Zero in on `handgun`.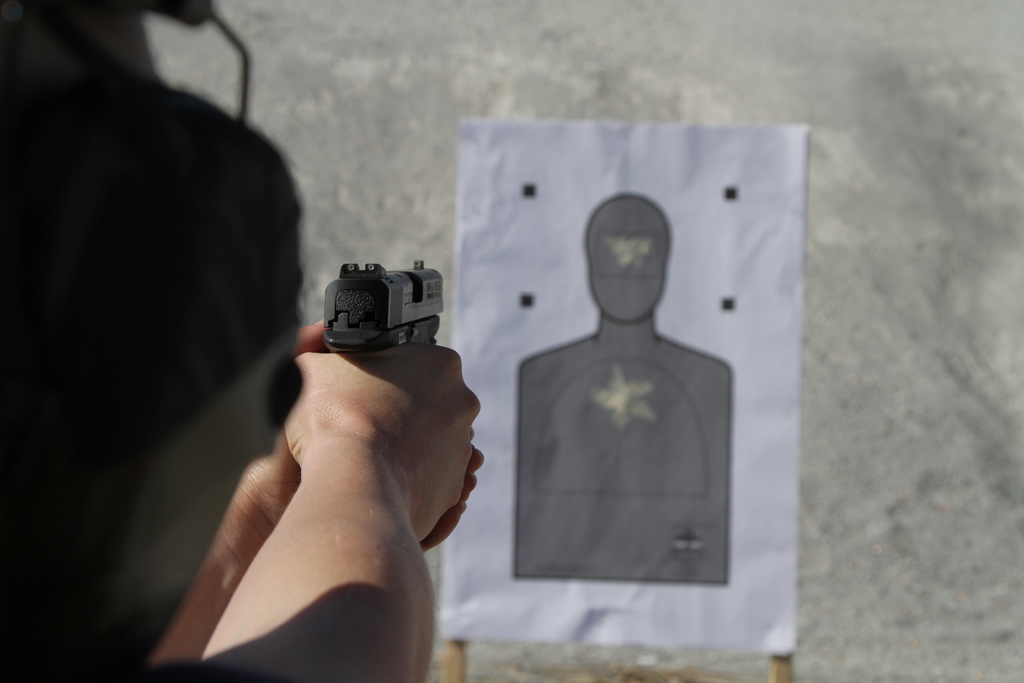
Zeroed in: 321,259,445,354.
